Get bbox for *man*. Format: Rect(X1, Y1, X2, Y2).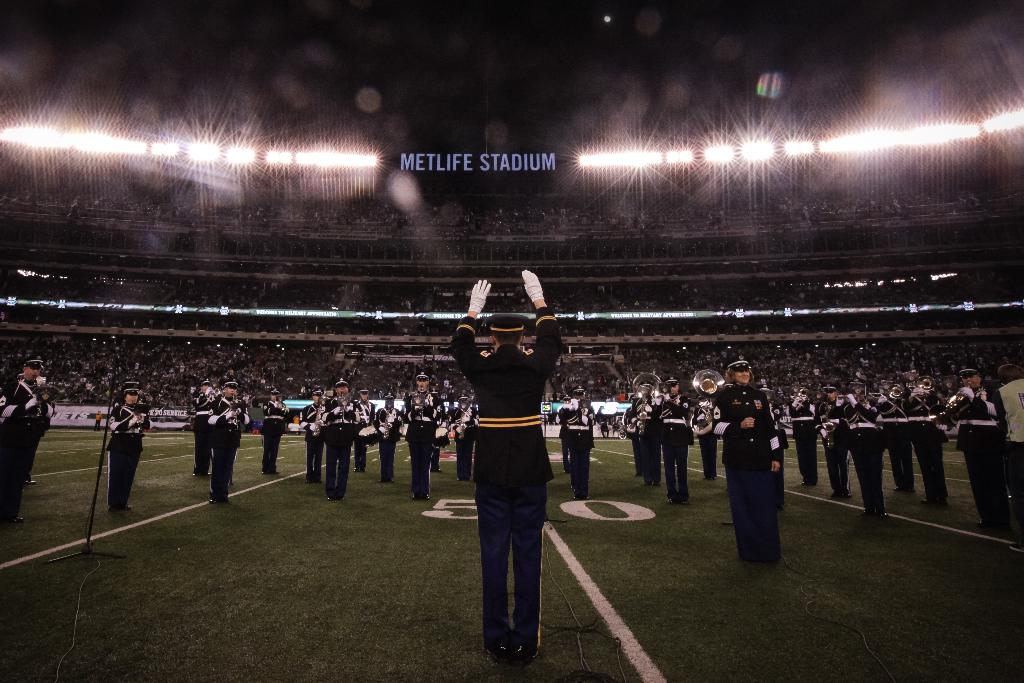
Rect(598, 419, 611, 439).
